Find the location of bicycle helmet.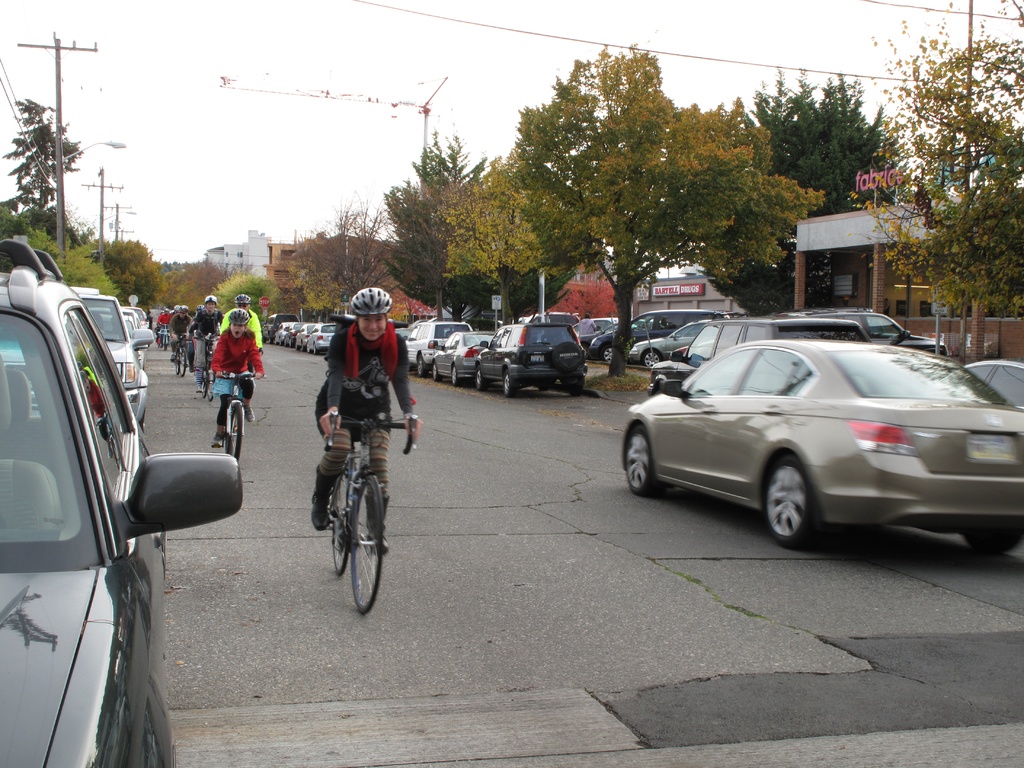
Location: detection(230, 311, 255, 328).
